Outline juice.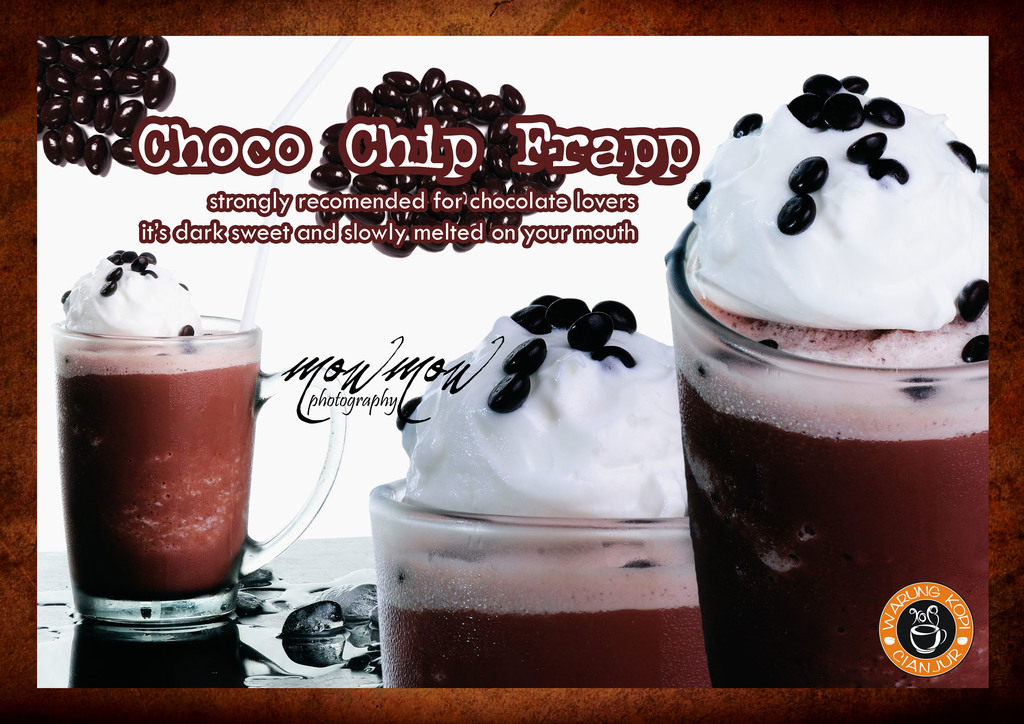
Outline: select_region(367, 298, 711, 684).
